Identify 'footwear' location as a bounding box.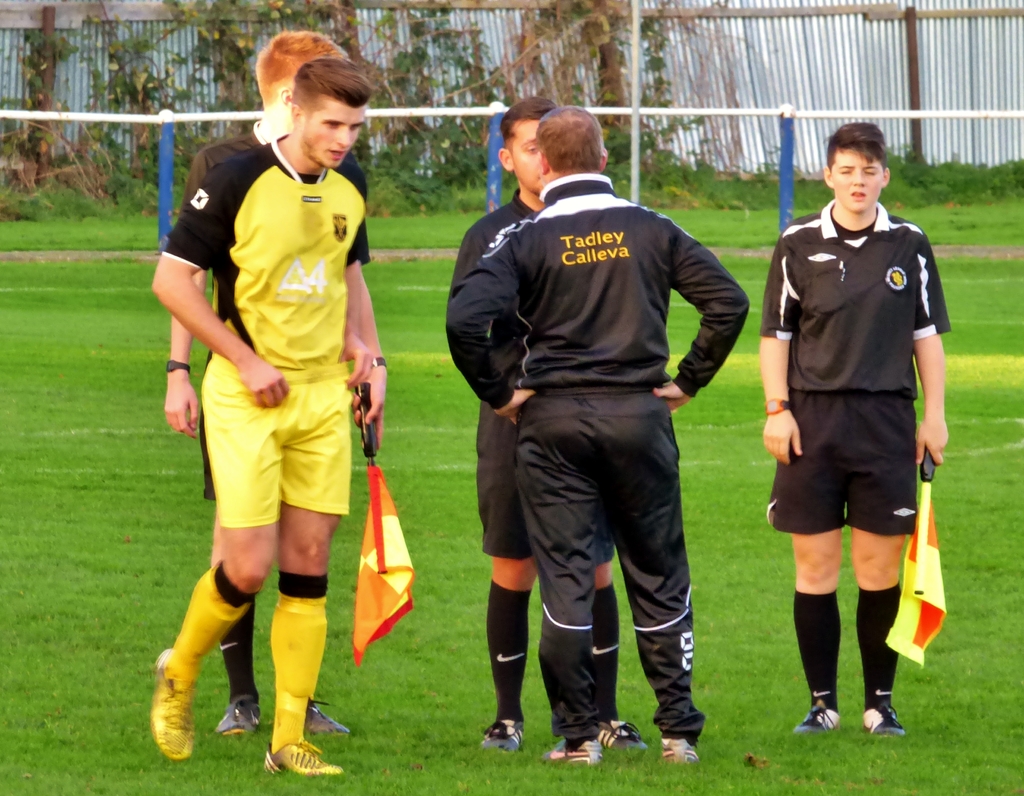
l=858, t=697, r=906, b=736.
